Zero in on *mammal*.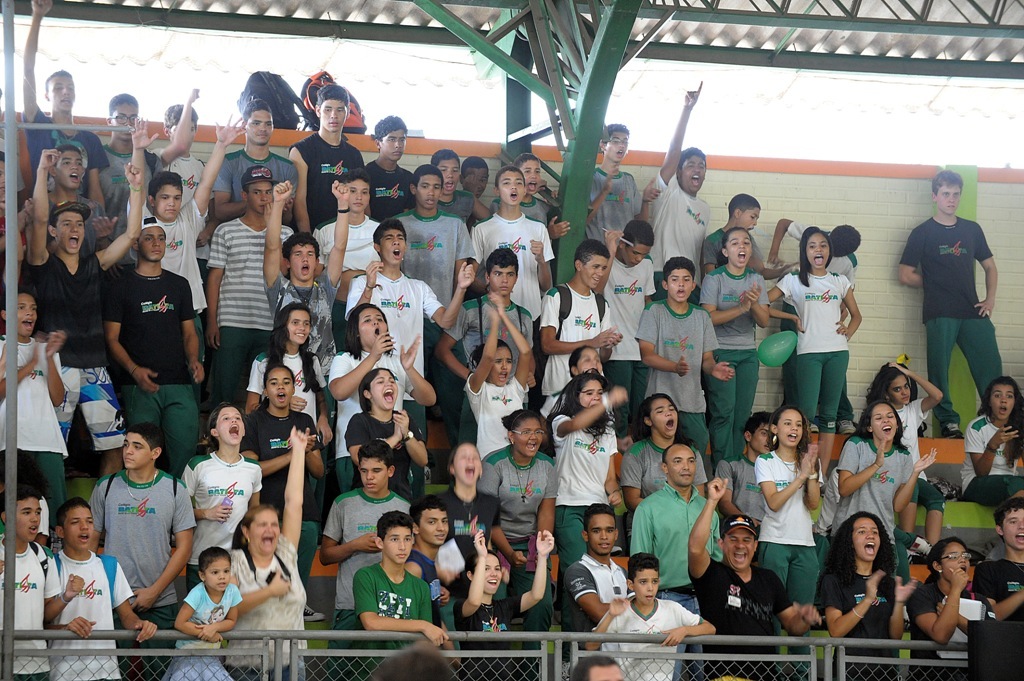
Zeroed in: crop(357, 111, 415, 224).
